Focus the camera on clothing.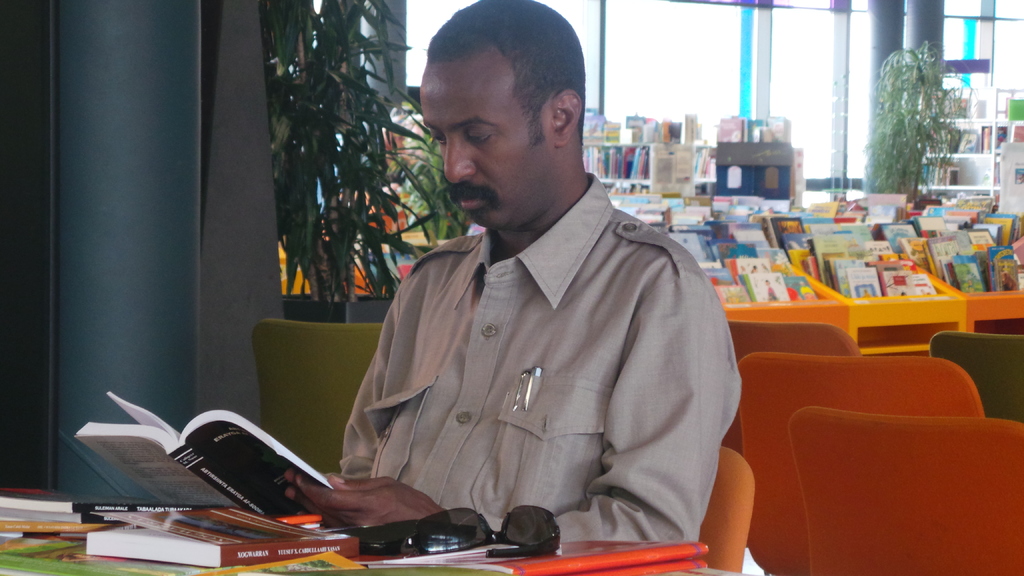
Focus region: (x1=284, y1=138, x2=728, y2=569).
